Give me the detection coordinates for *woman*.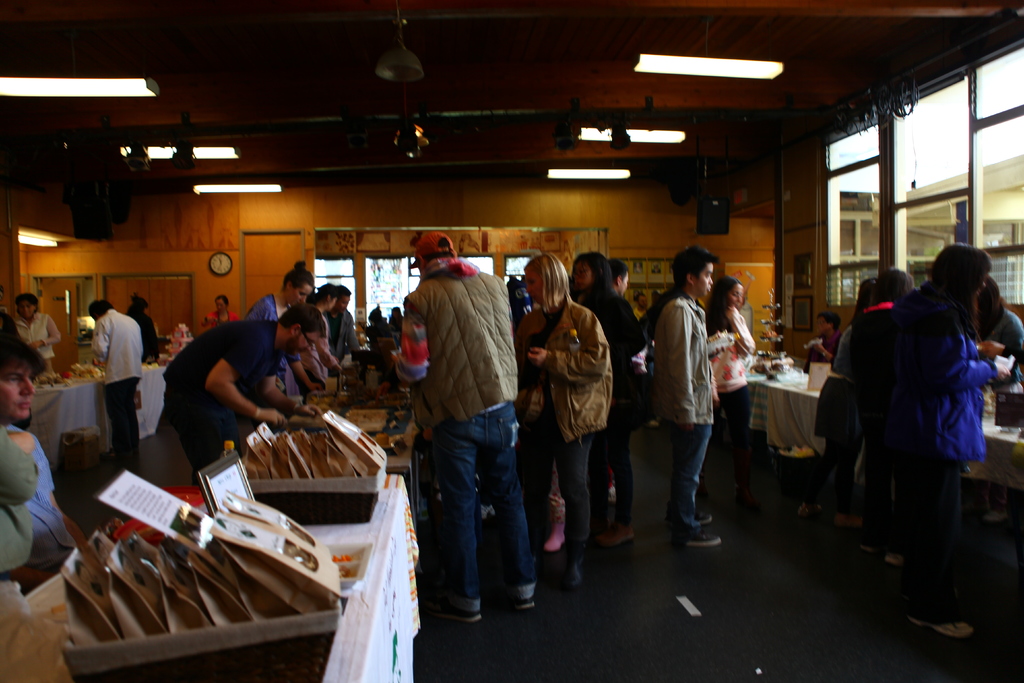
0,334,94,589.
